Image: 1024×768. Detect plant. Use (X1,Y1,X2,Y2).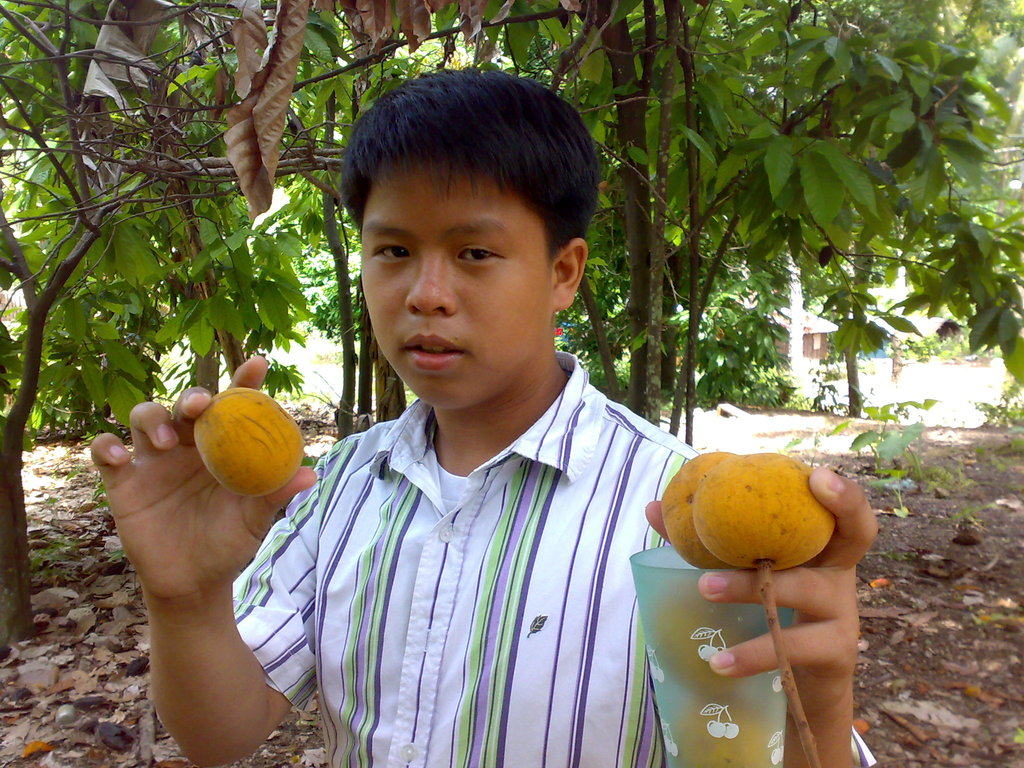
(914,452,965,494).
